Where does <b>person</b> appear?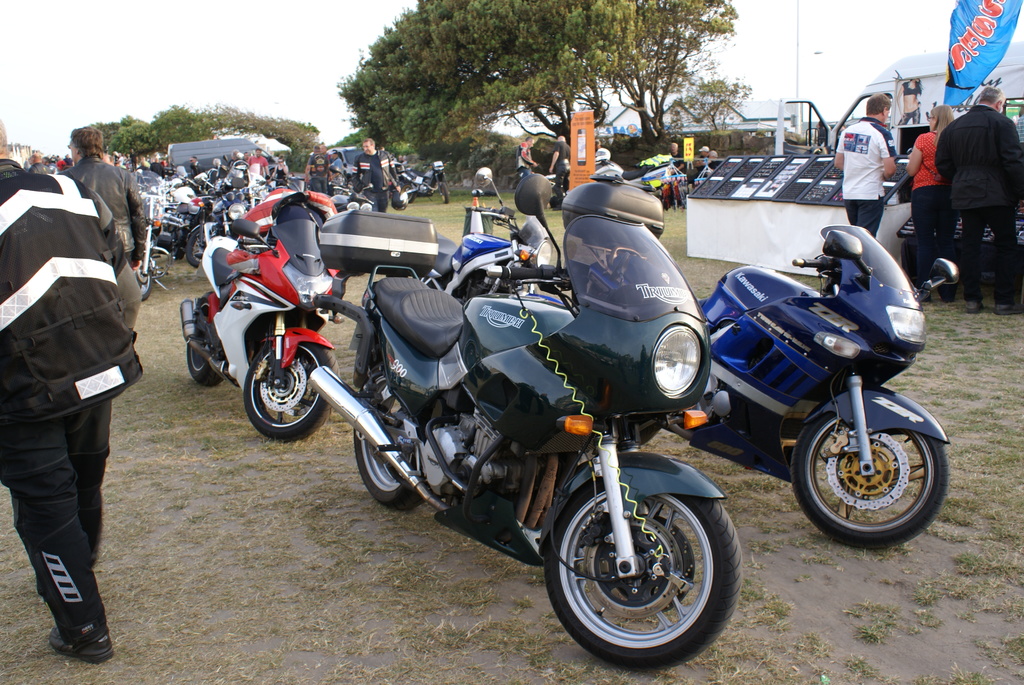
Appears at <region>670, 142, 686, 179</region>.
